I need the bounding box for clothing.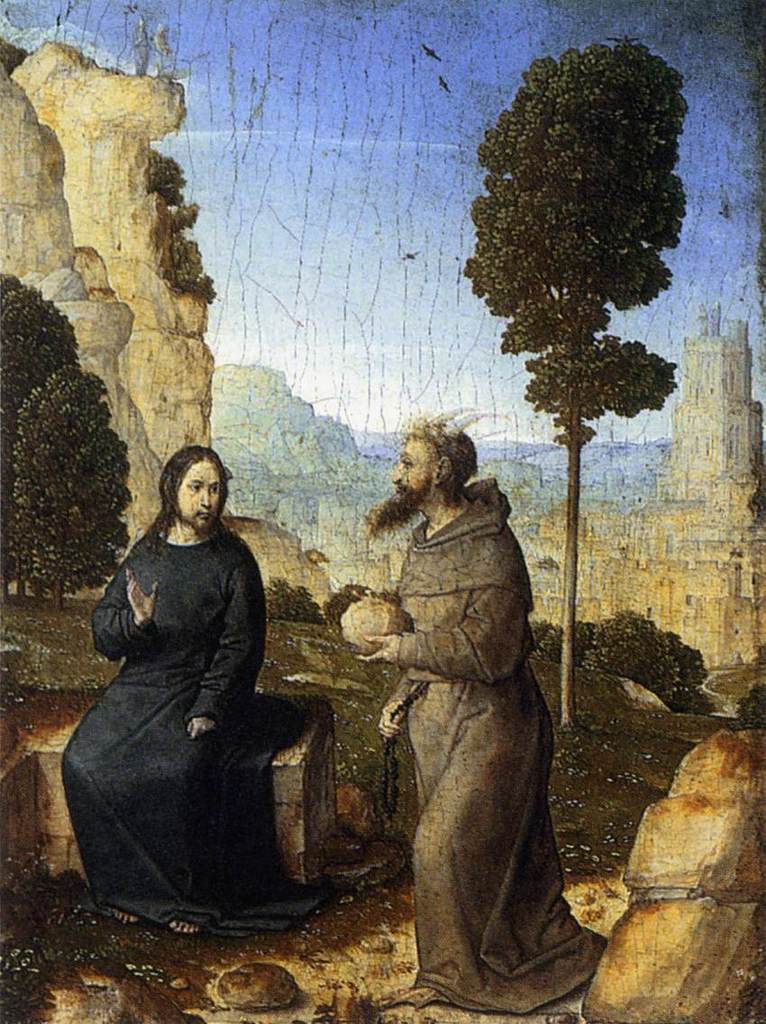
Here it is: x1=344, y1=426, x2=585, y2=986.
